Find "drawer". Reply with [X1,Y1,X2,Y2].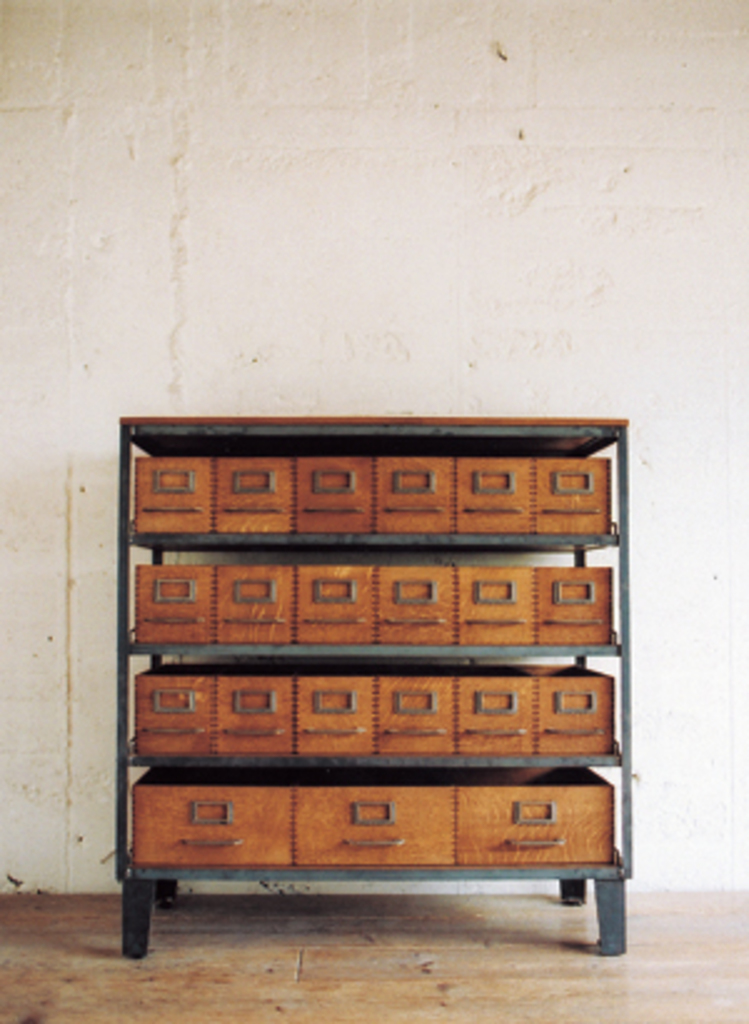
[295,564,374,647].
